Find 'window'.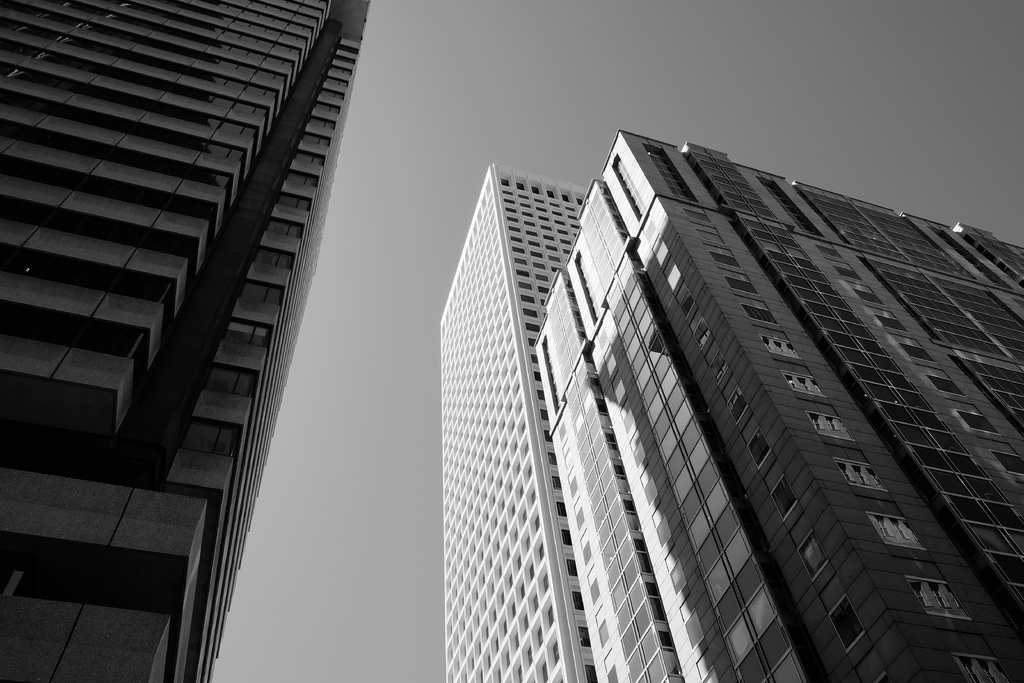
box(710, 248, 741, 270).
